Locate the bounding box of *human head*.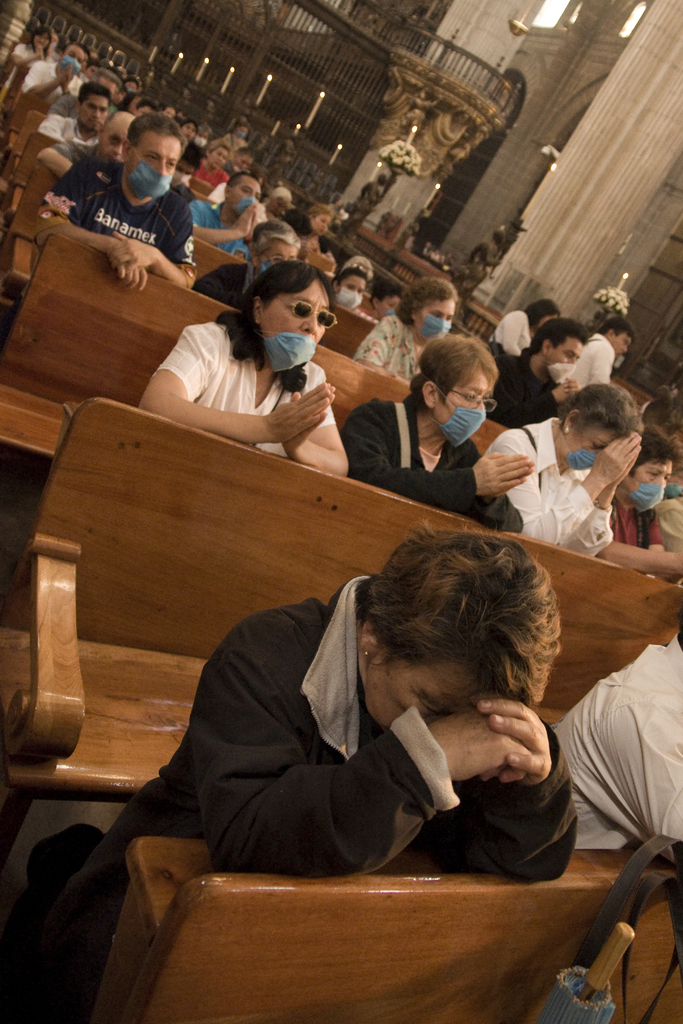
Bounding box: select_region(308, 204, 329, 237).
